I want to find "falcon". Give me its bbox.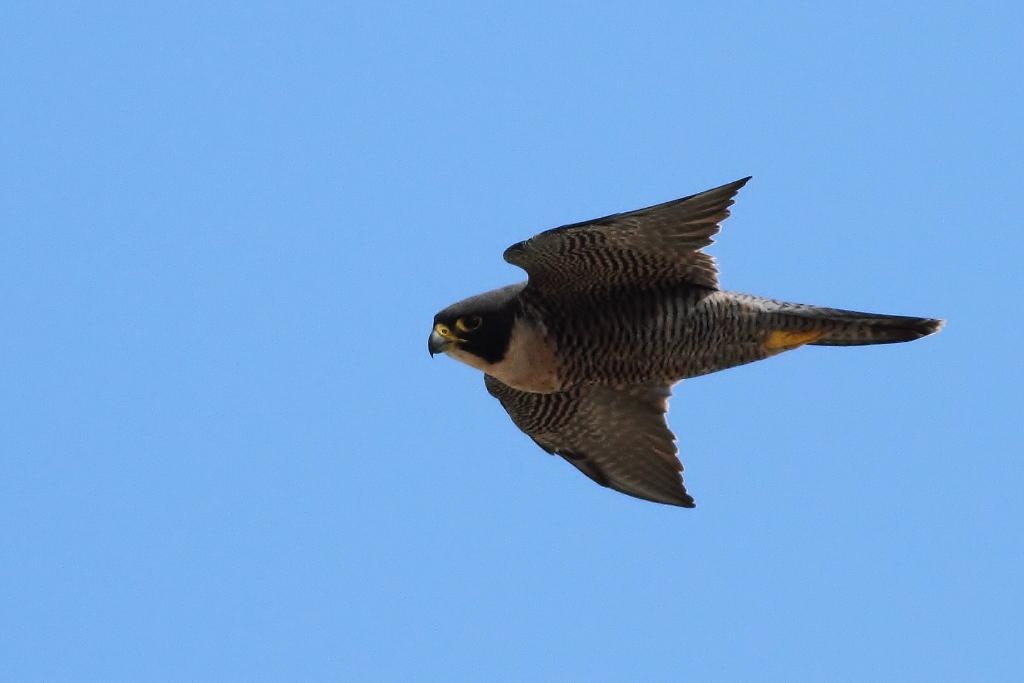
<box>406,175,941,519</box>.
